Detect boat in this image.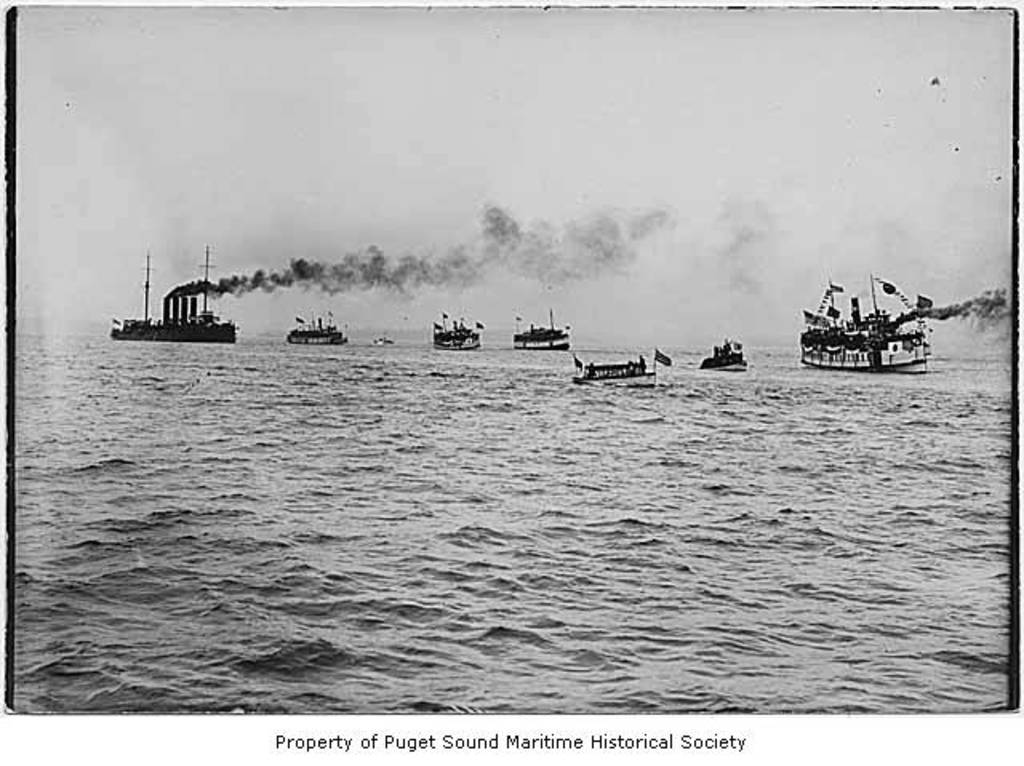
Detection: (509,304,573,350).
